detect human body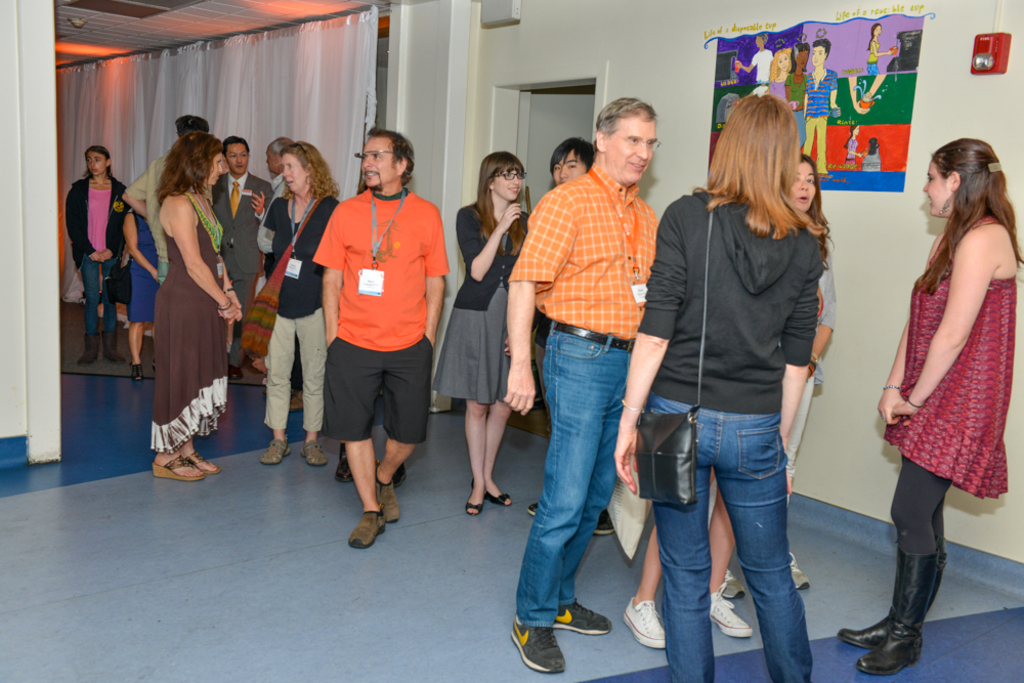
<box>310,121,452,552</box>
